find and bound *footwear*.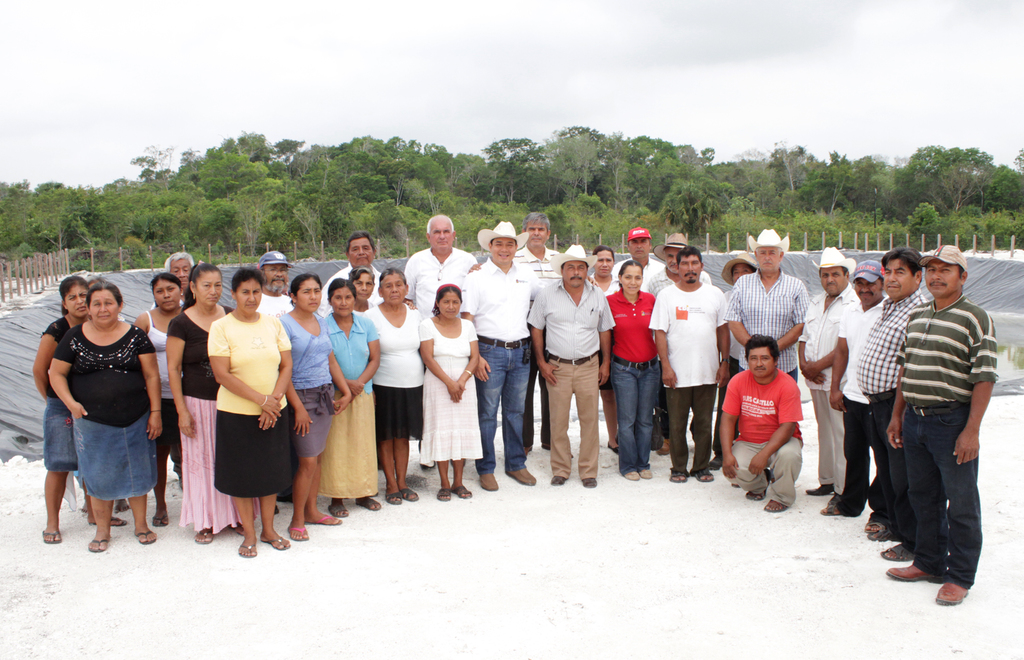
Bound: (left=881, top=544, right=916, bottom=563).
